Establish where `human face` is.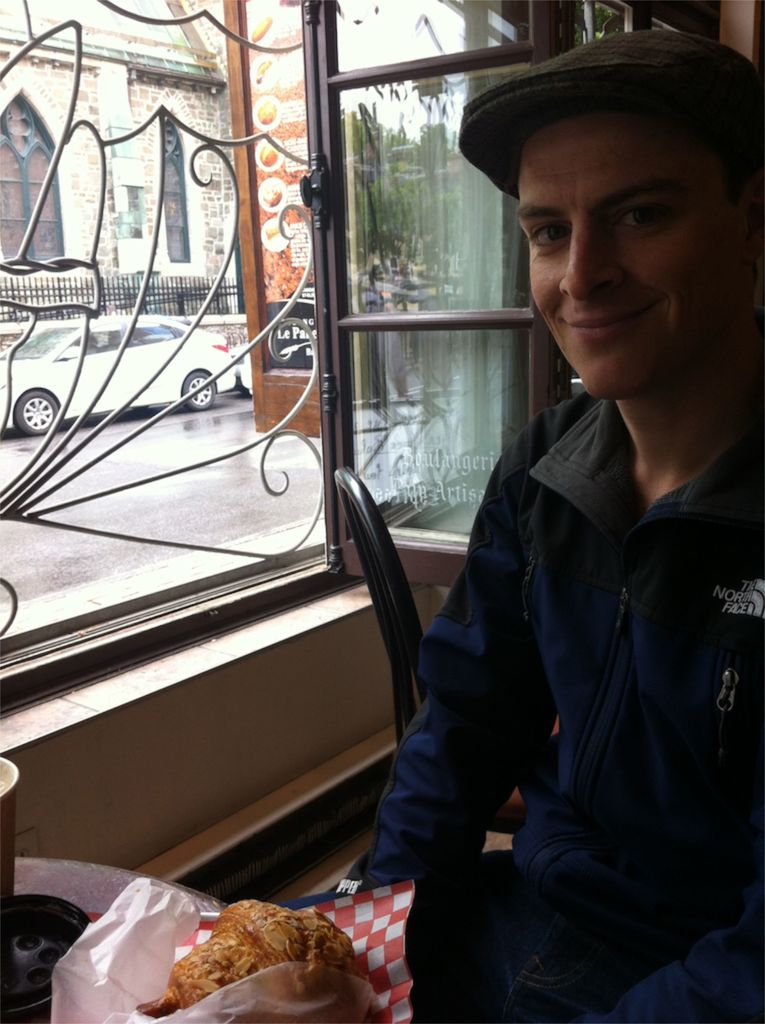
Established at bbox=(514, 115, 746, 401).
